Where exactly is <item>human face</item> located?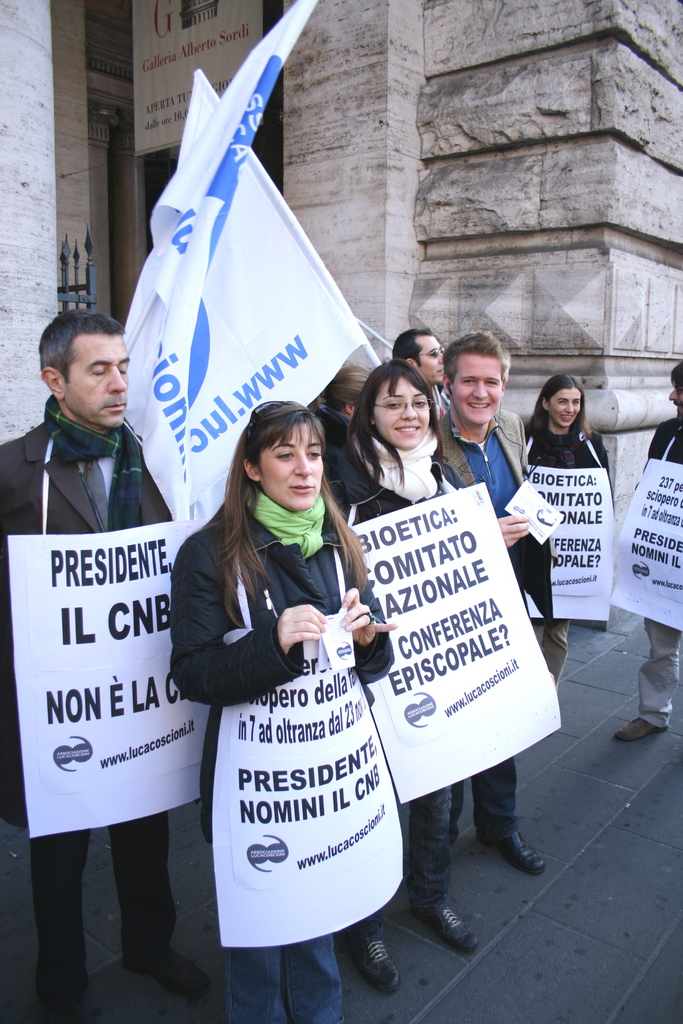
Its bounding box is select_region(666, 385, 682, 415).
